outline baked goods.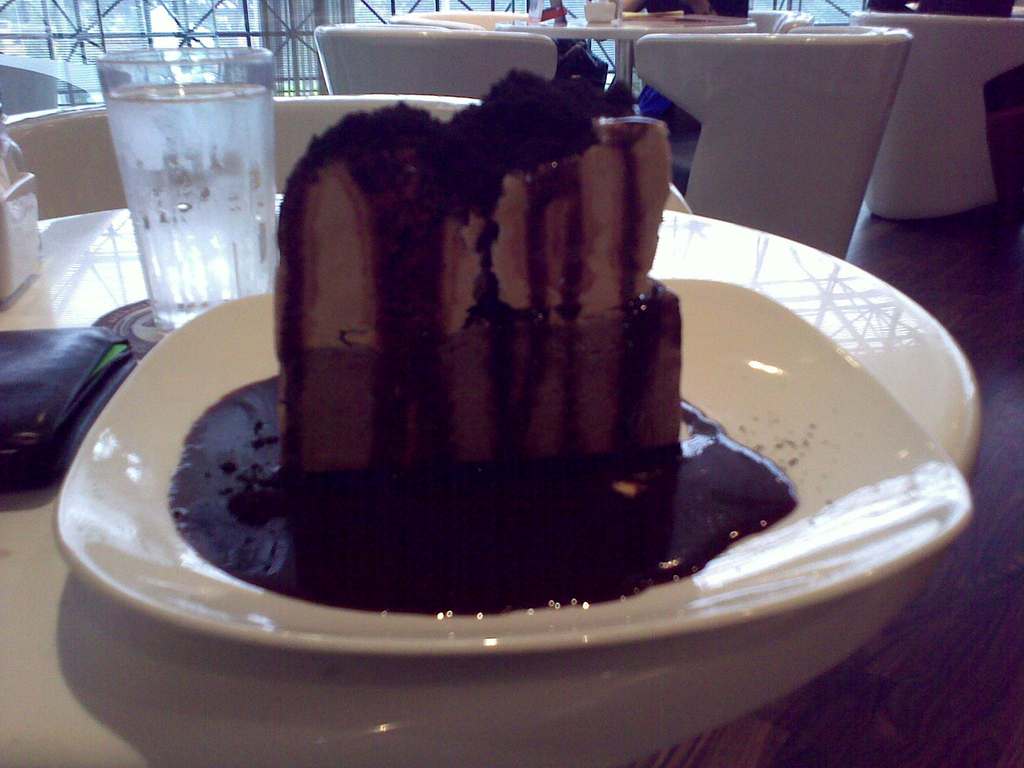
Outline: x1=273 y1=57 x2=698 y2=484.
